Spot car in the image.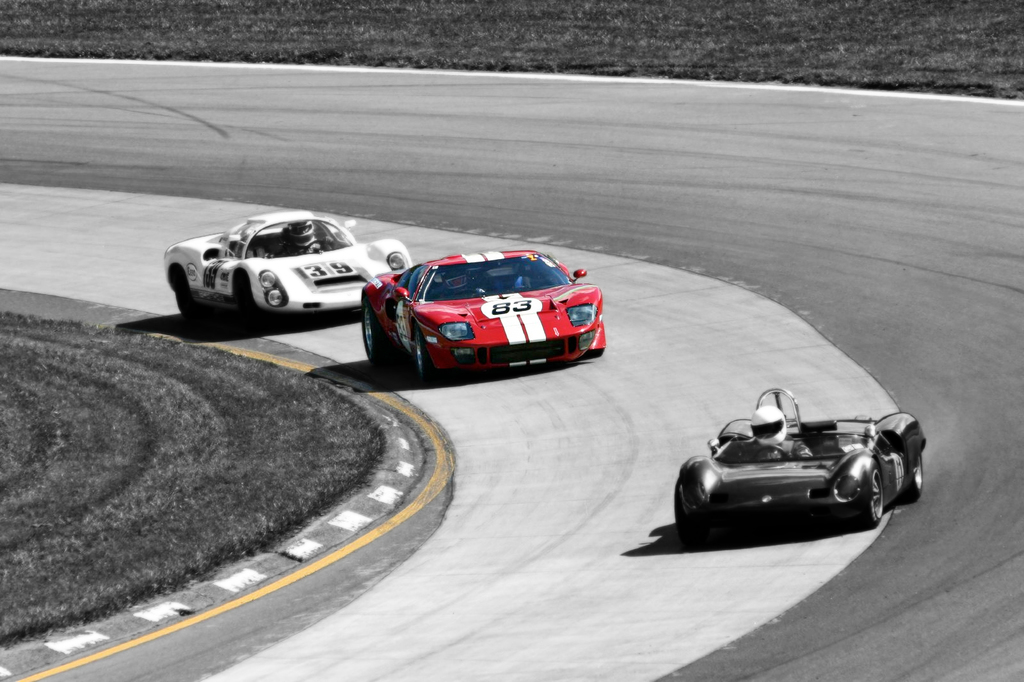
car found at (x1=671, y1=381, x2=928, y2=552).
